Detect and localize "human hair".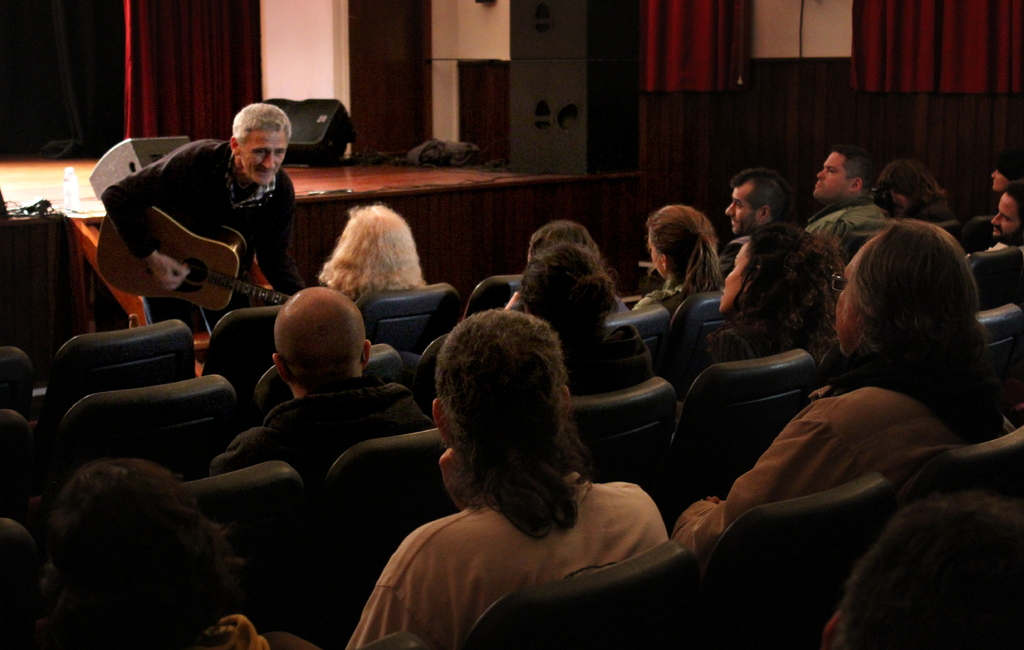
Localized at x1=531 y1=214 x2=601 y2=265.
